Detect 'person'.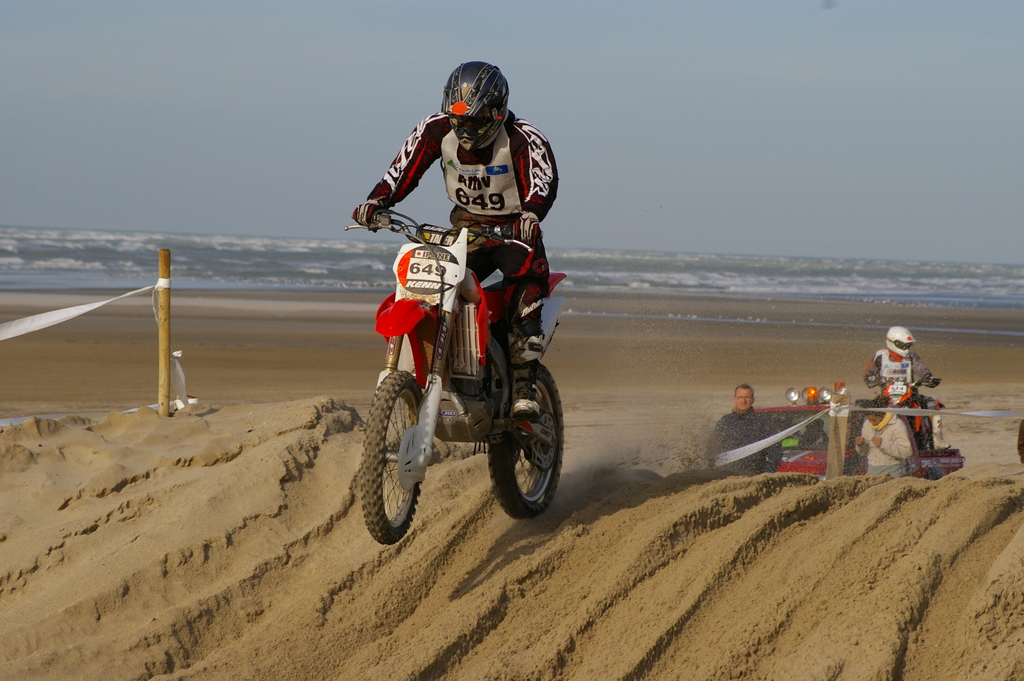
Detected at [863,326,932,400].
